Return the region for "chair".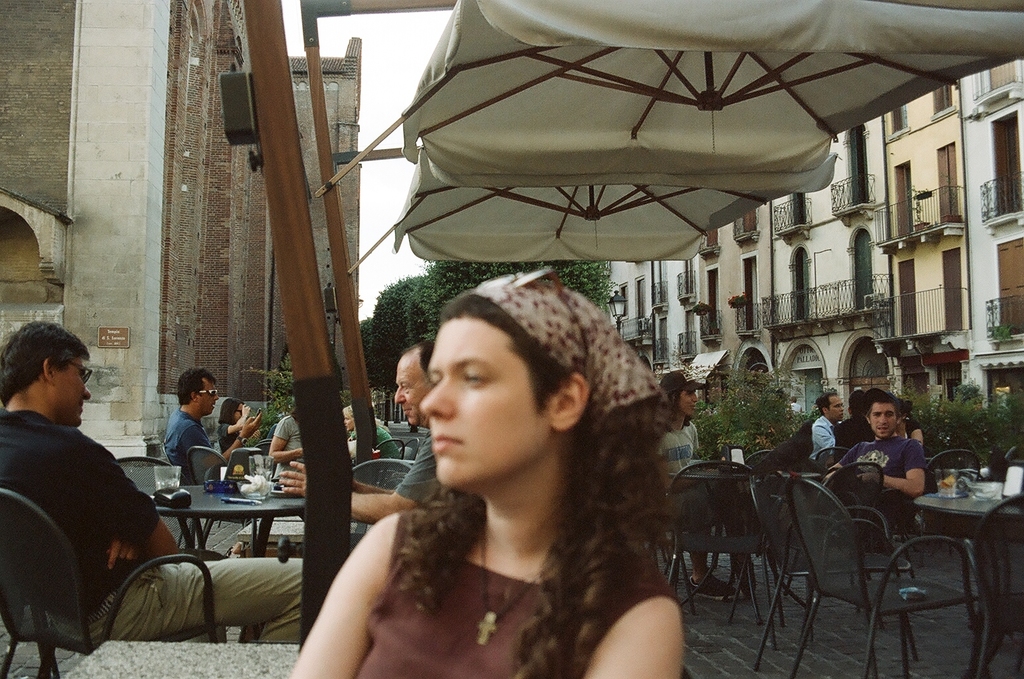
[left=0, top=491, right=221, bottom=678].
